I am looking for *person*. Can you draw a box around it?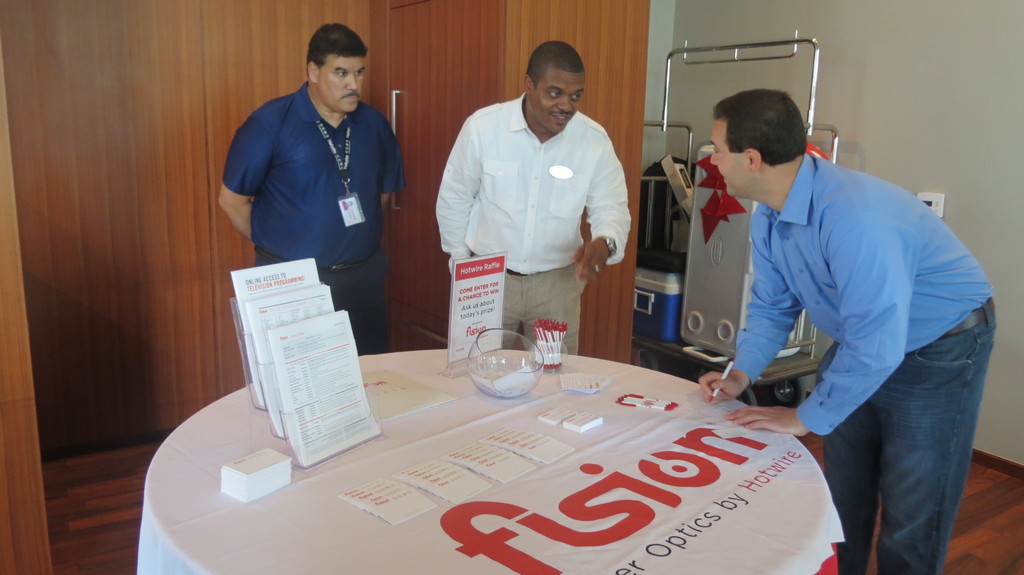
Sure, the bounding box is (left=692, top=89, right=996, bottom=574).
